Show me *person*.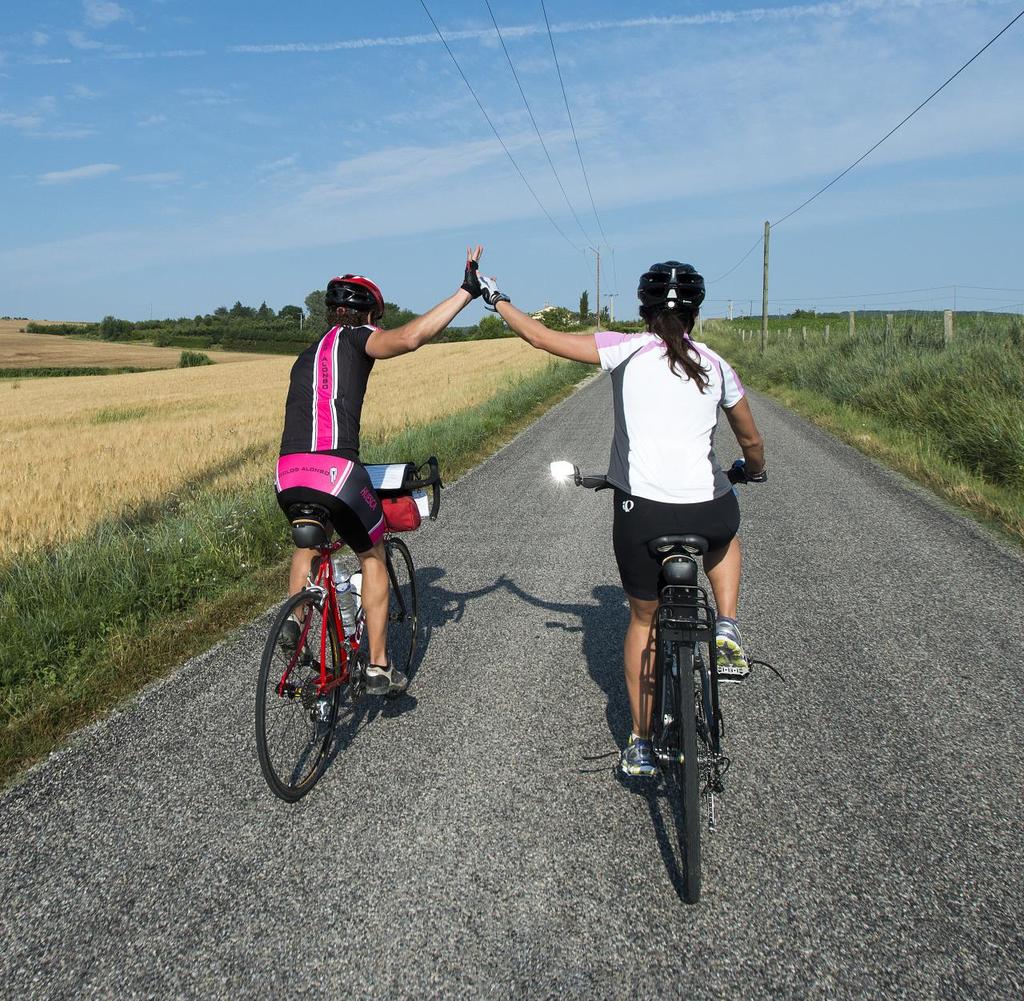
*person* is here: box(480, 266, 768, 779).
